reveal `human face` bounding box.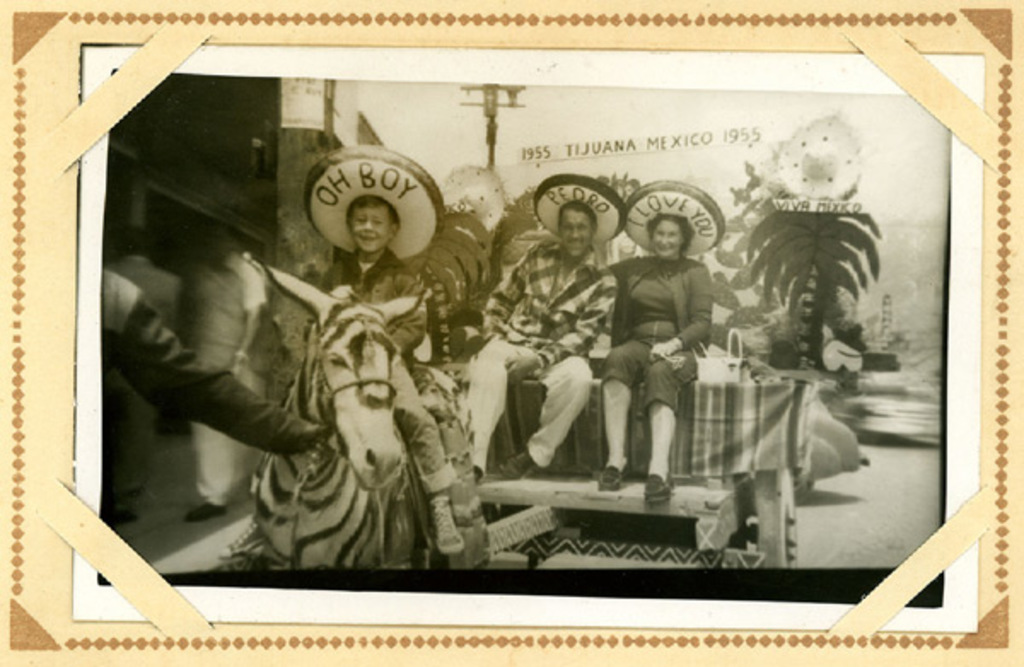
Revealed: x1=555, y1=198, x2=592, y2=259.
